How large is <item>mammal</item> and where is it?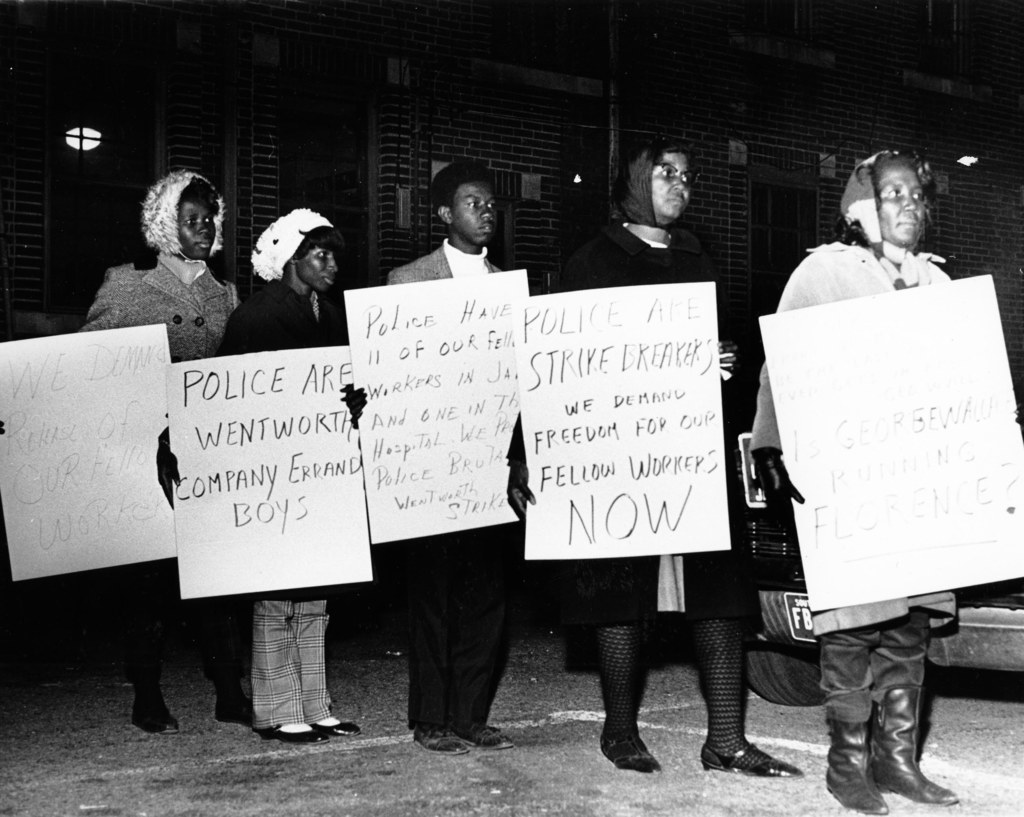
Bounding box: 751/150/1023/814.
